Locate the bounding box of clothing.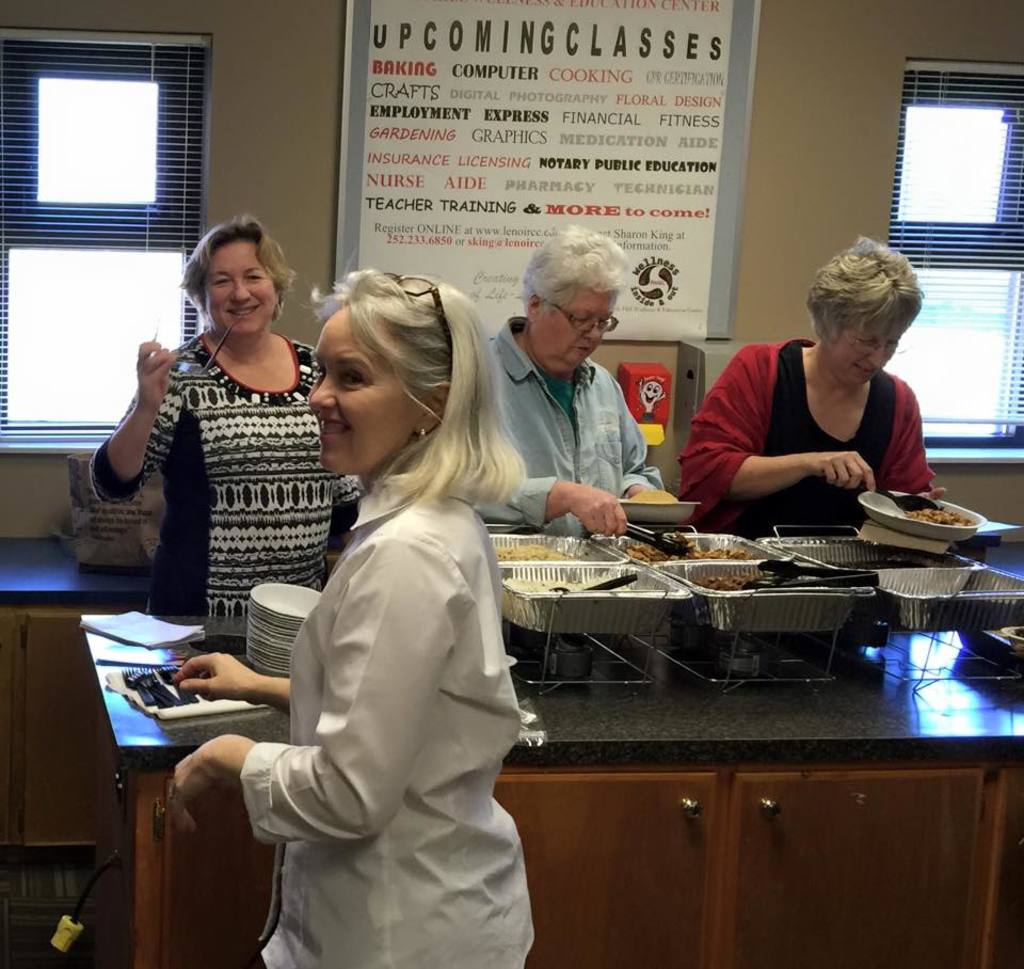
Bounding box: BBox(93, 443, 473, 658).
